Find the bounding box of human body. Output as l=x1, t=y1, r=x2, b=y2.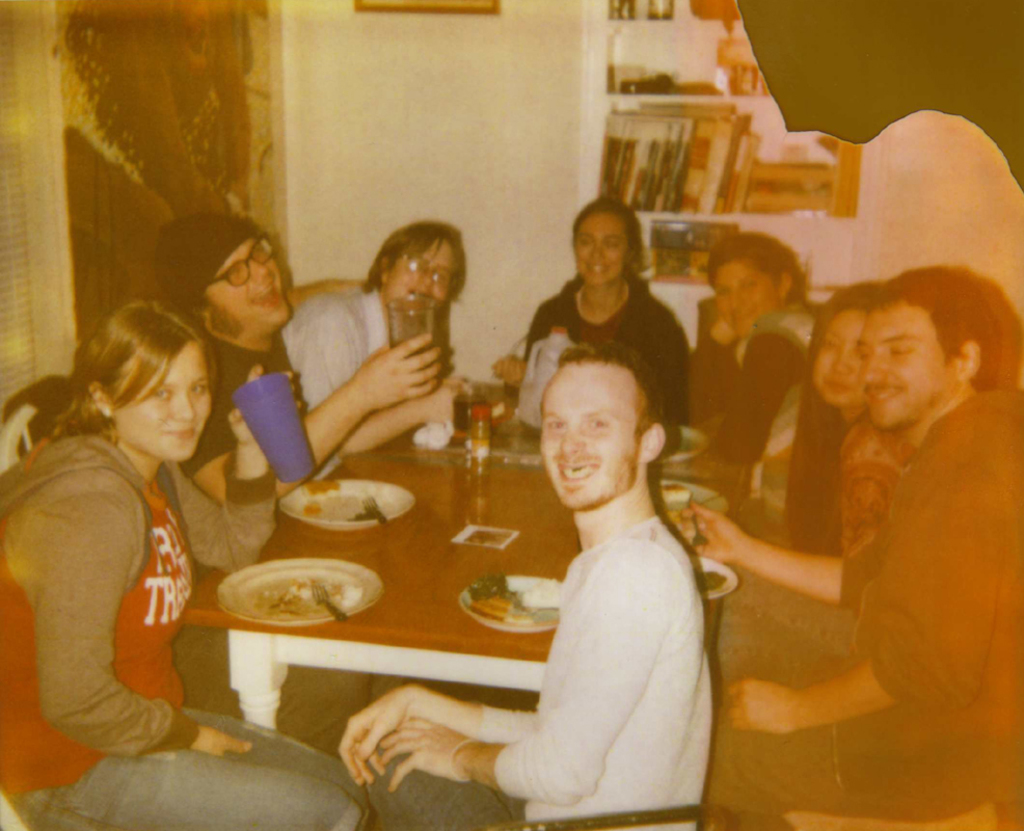
l=166, t=190, r=454, b=495.
